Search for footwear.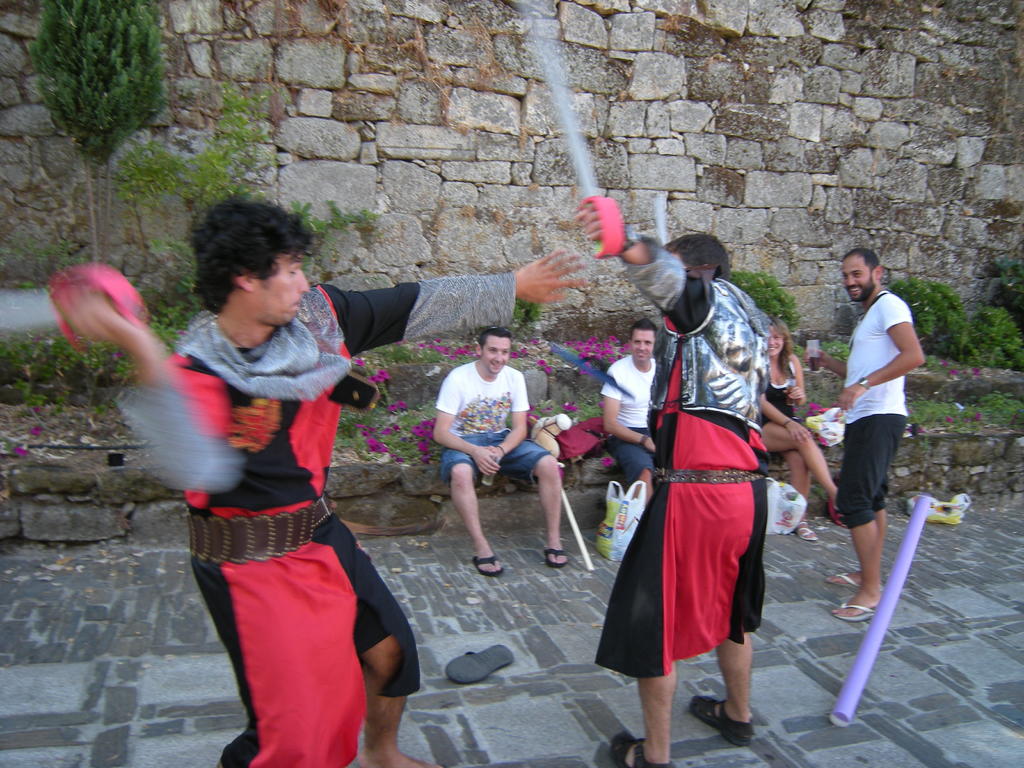
Found at <region>609, 733, 682, 767</region>.
